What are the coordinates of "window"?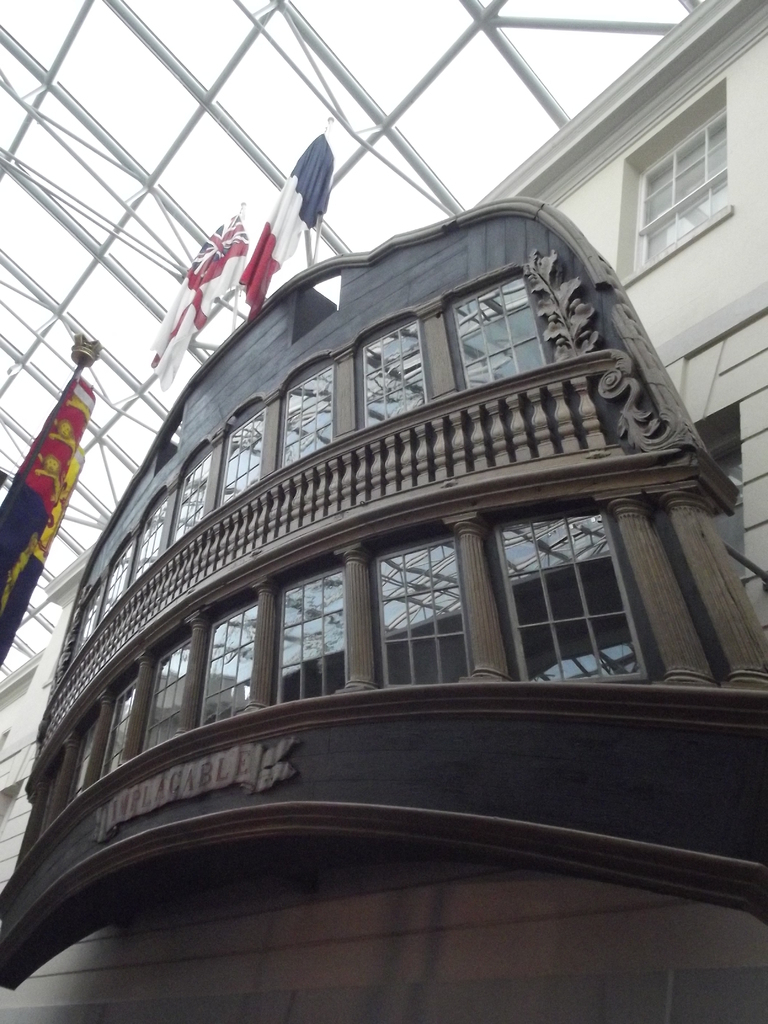
l=276, t=564, r=347, b=706.
